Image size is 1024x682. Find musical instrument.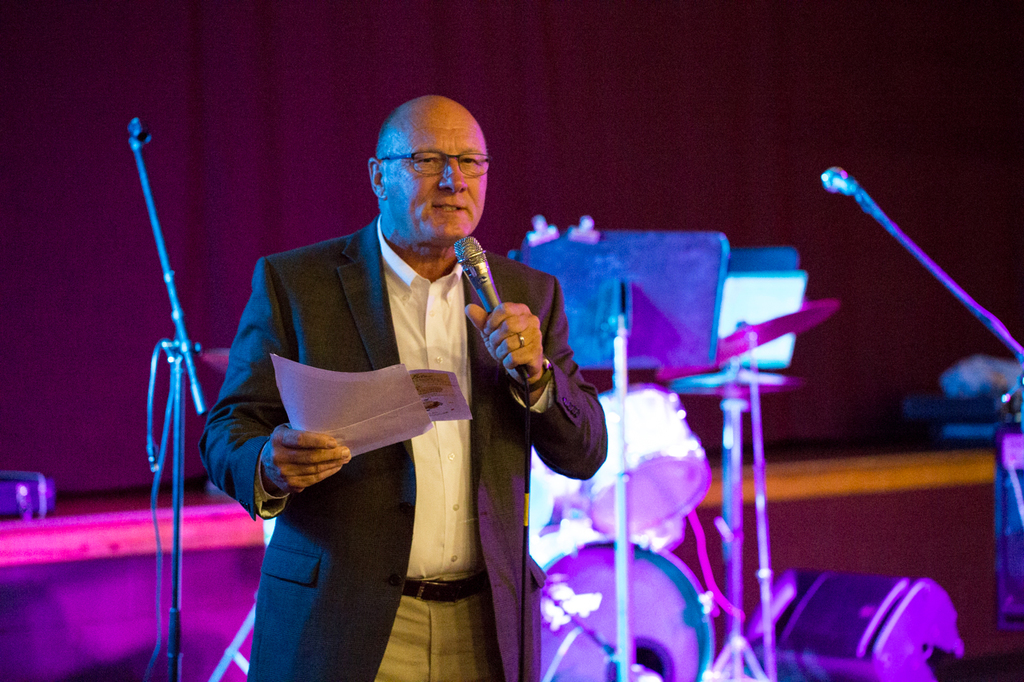
Rect(574, 383, 716, 535).
